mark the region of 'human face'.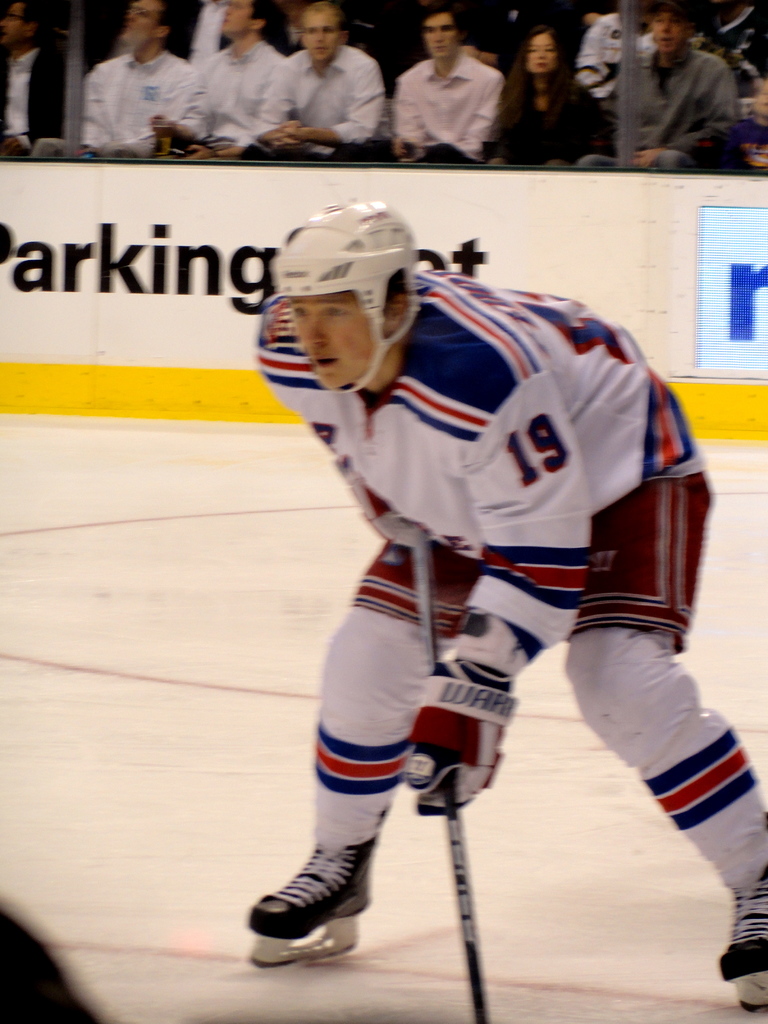
Region: rect(224, 0, 254, 35).
